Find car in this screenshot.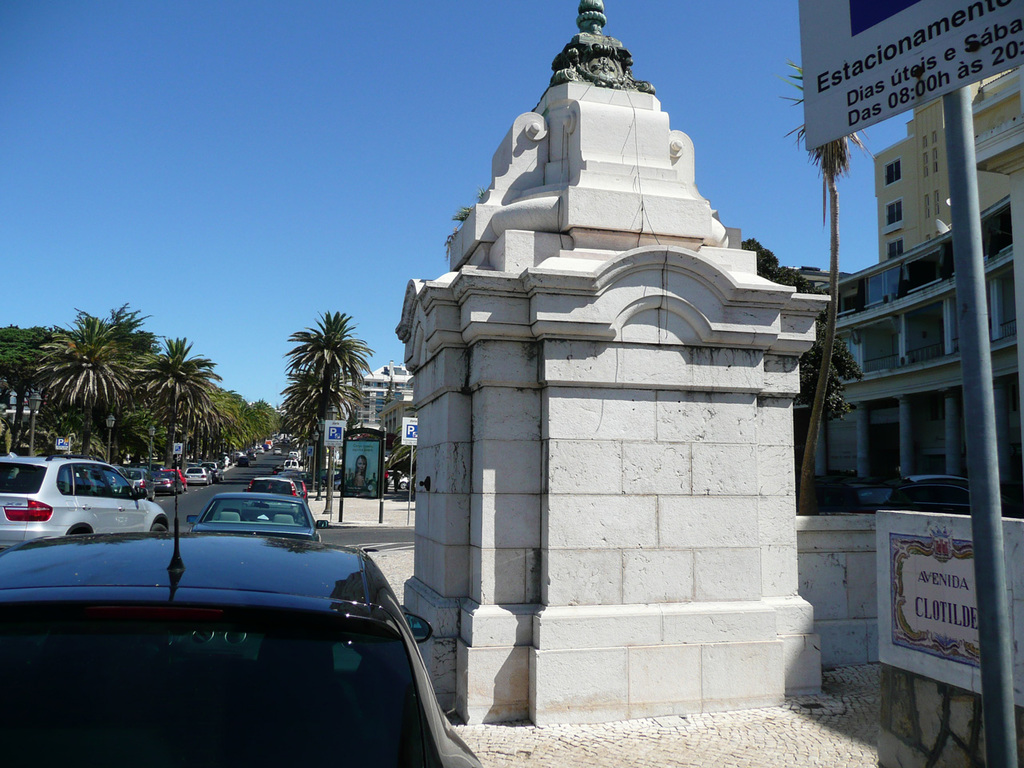
The bounding box for car is [x1=181, y1=463, x2=215, y2=485].
